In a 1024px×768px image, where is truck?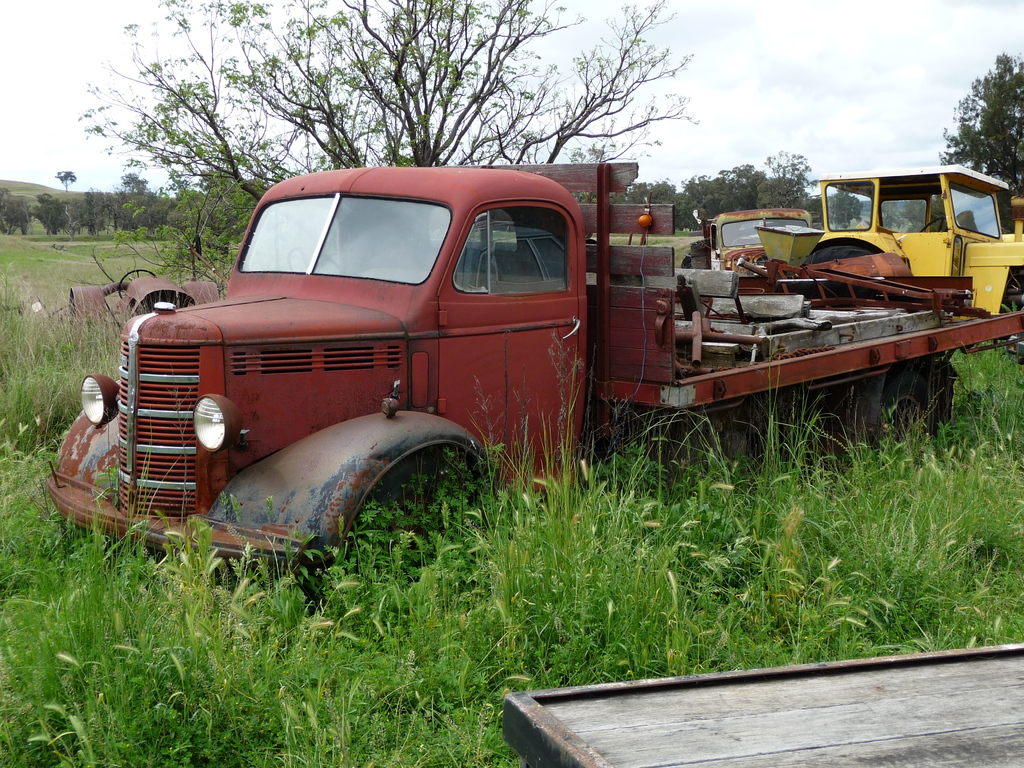
[left=816, top=163, right=1023, bottom=342].
